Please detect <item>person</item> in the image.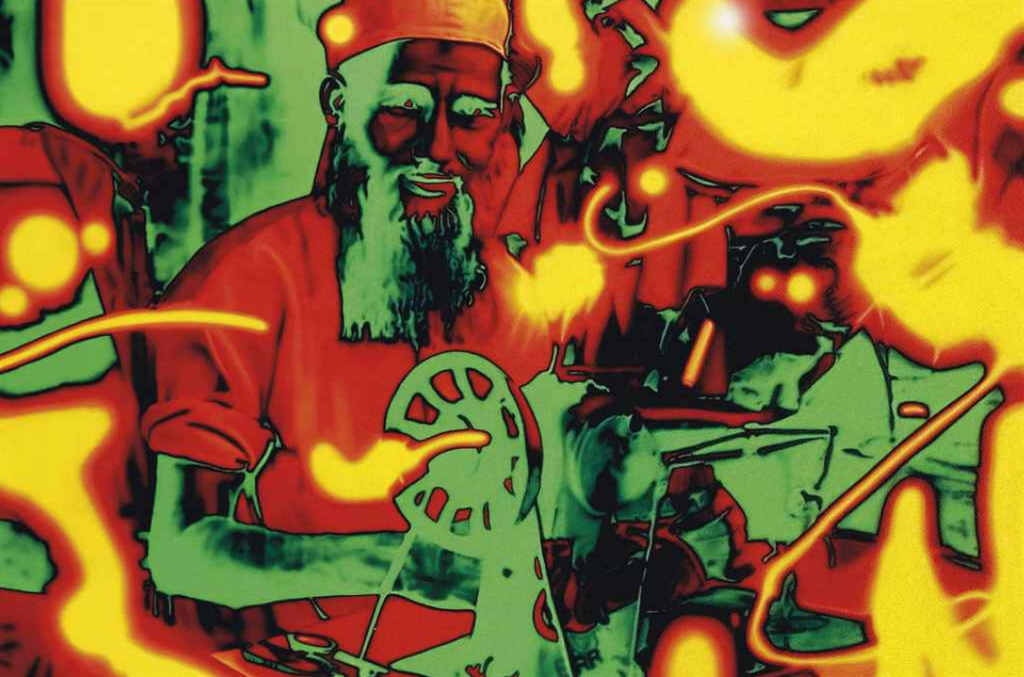
box=[145, 67, 546, 593].
